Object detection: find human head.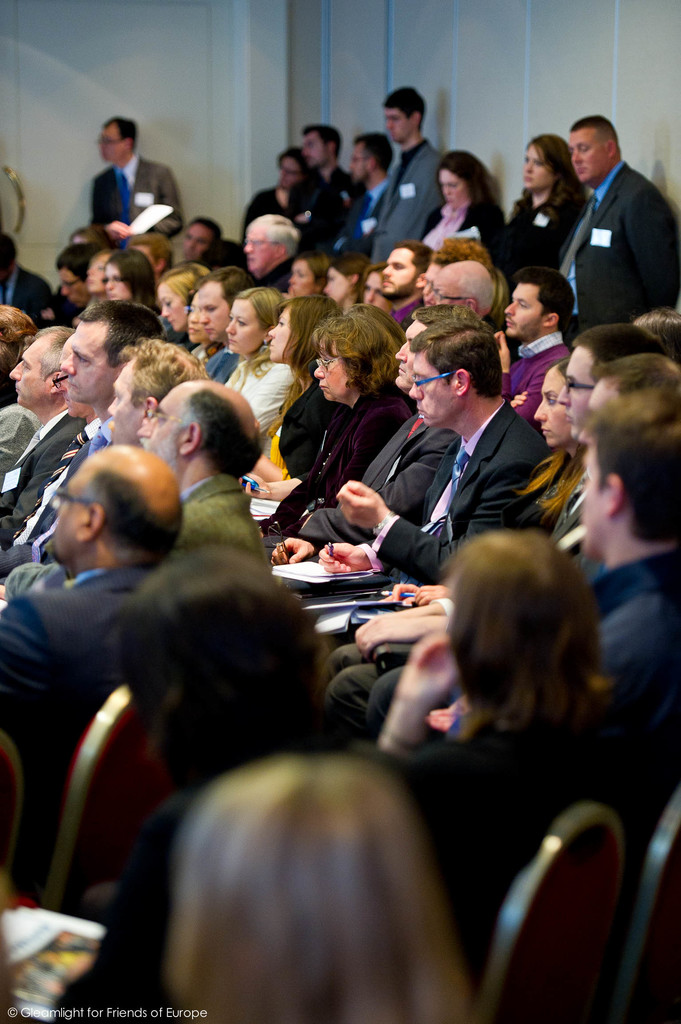
<box>323,254,373,308</box>.
